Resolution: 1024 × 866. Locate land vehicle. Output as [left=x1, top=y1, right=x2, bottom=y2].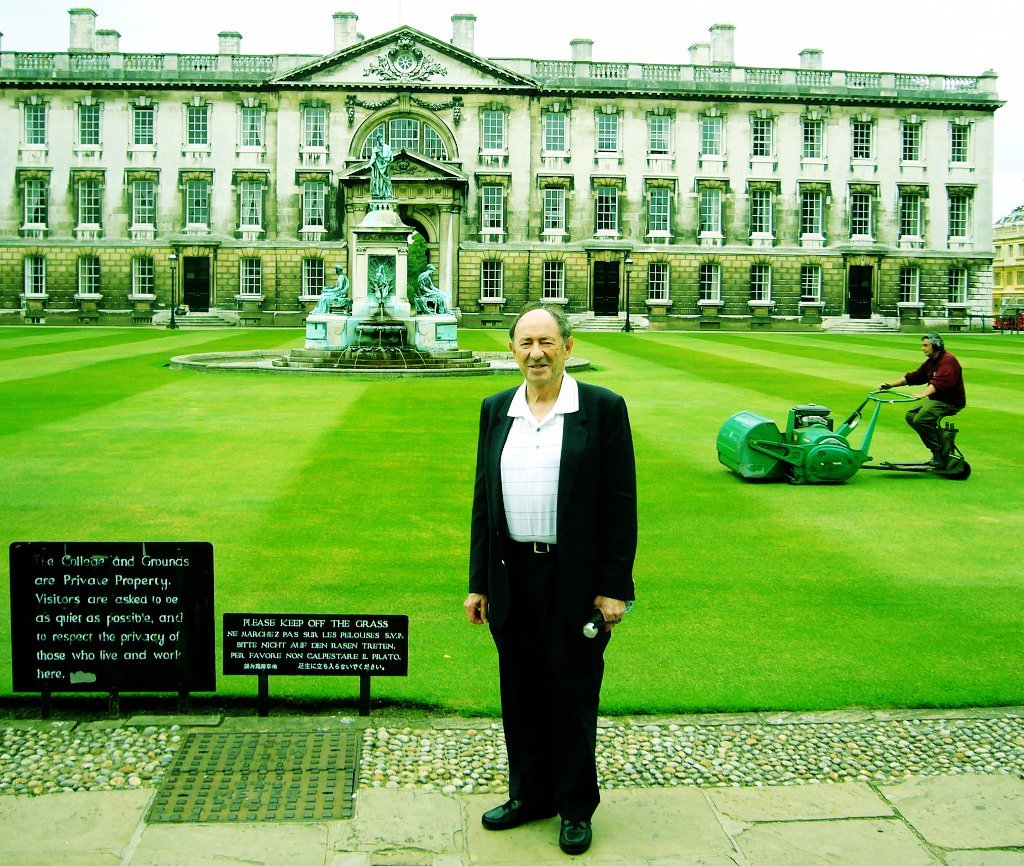
[left=717, top=367, right=955, bottom=486].
